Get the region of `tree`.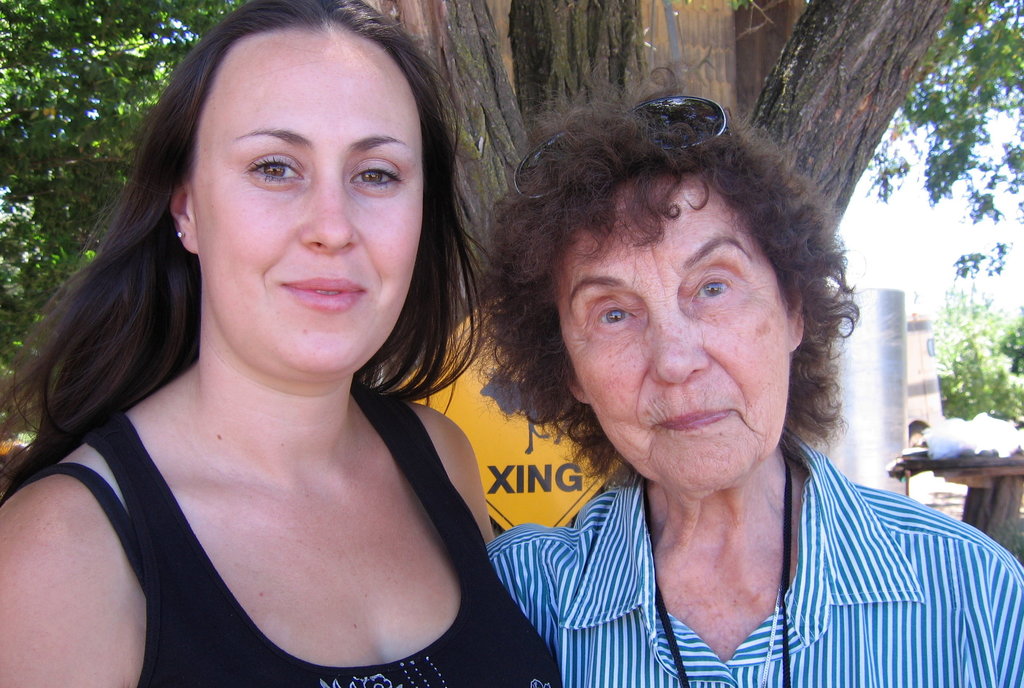
x1=0 y1=0 x2=250 y2=389.
